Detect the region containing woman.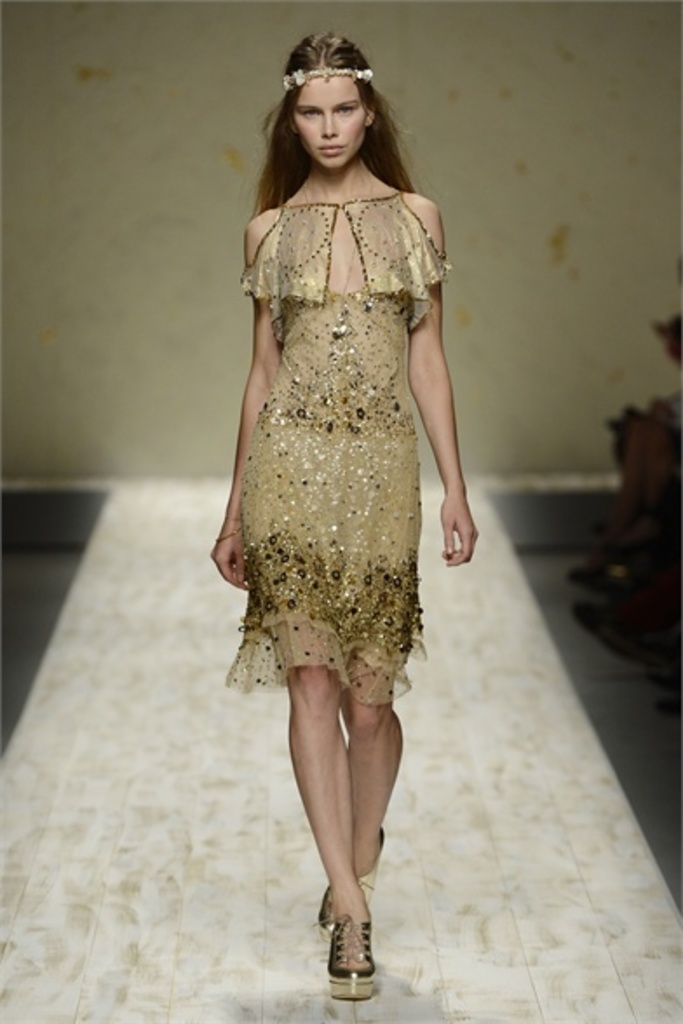
region(197, 52, 488, 920).
